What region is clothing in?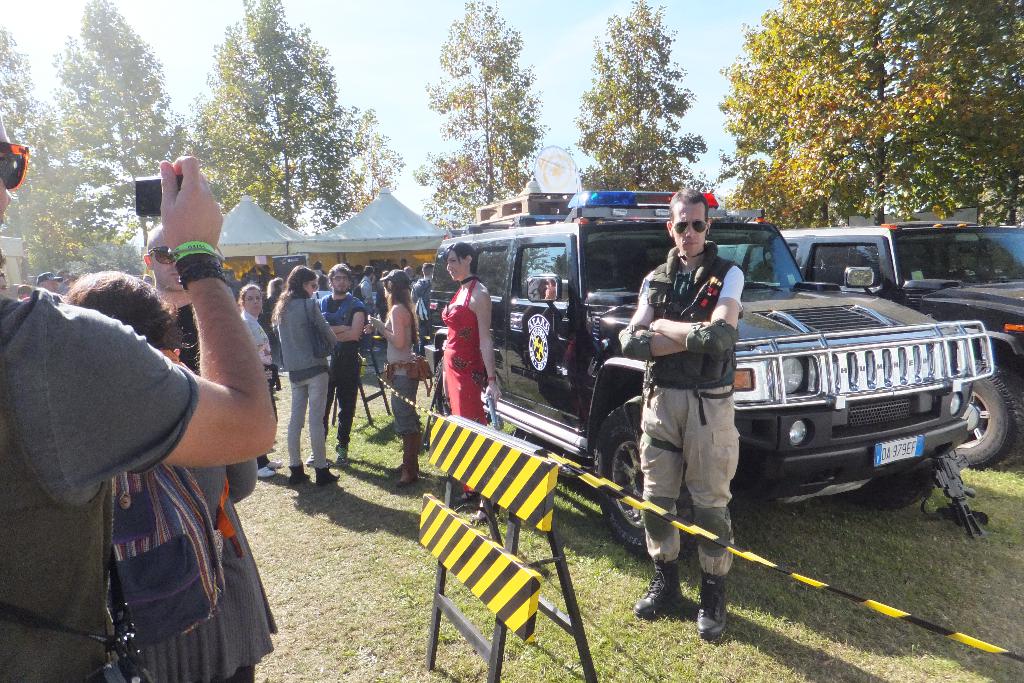
(left=276, top=286, right=344, bottom=477).
